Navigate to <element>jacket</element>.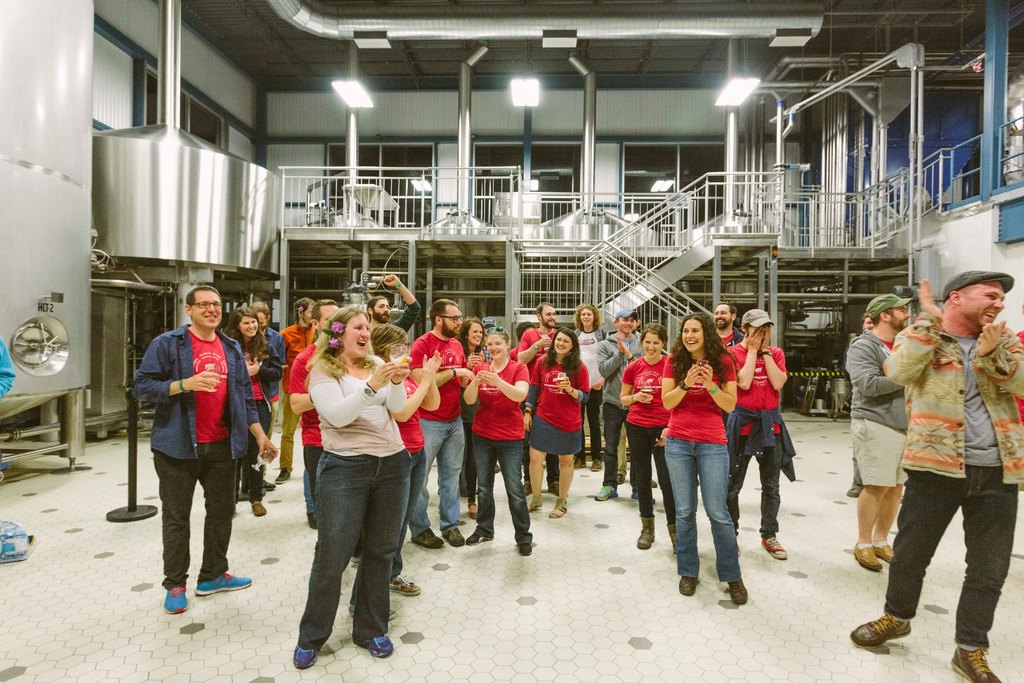
Navigation target: l=841, t=325, r=908, b=426.
